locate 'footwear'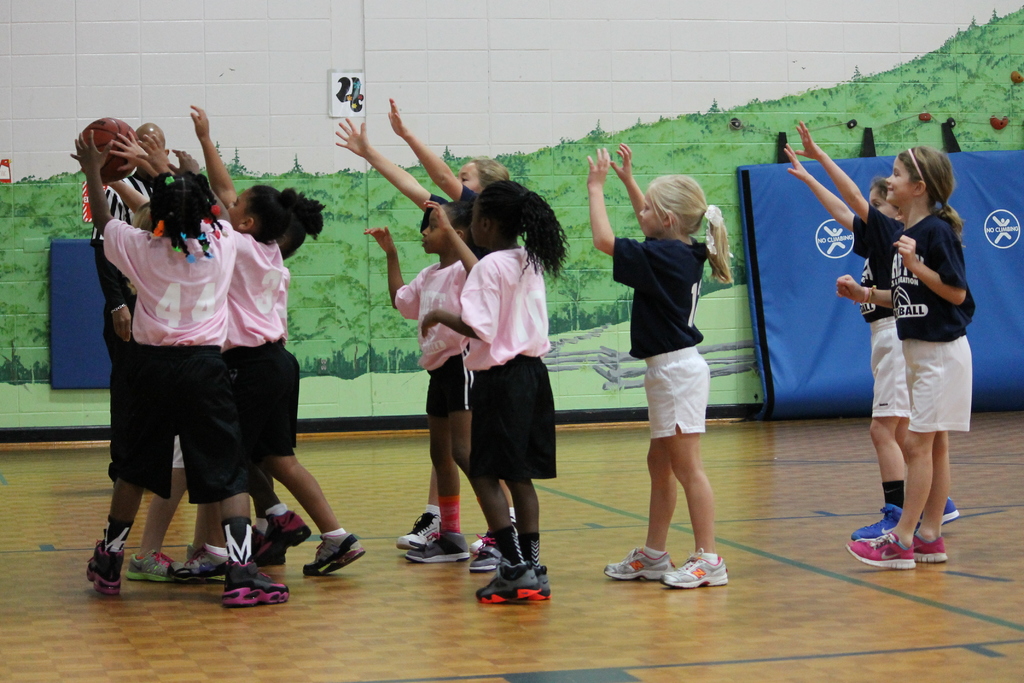
crop(902, 532, 946, 564)
